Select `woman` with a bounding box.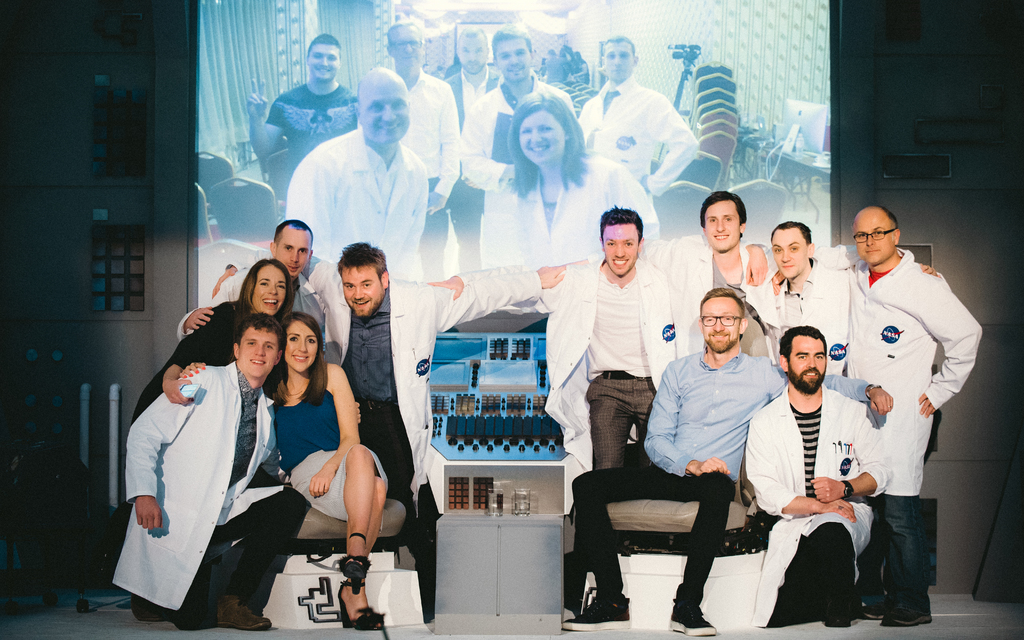
BBox(483, 93, 660, 272).
